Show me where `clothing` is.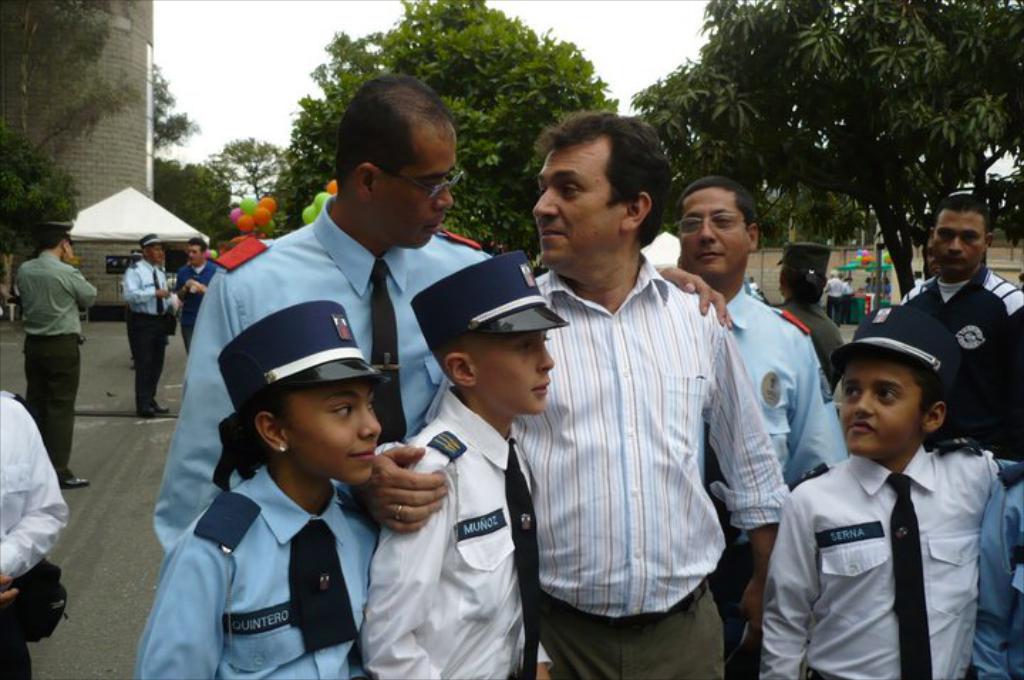
`clothing` is at x1=771, y1=404, x2=1010, y2=666.
